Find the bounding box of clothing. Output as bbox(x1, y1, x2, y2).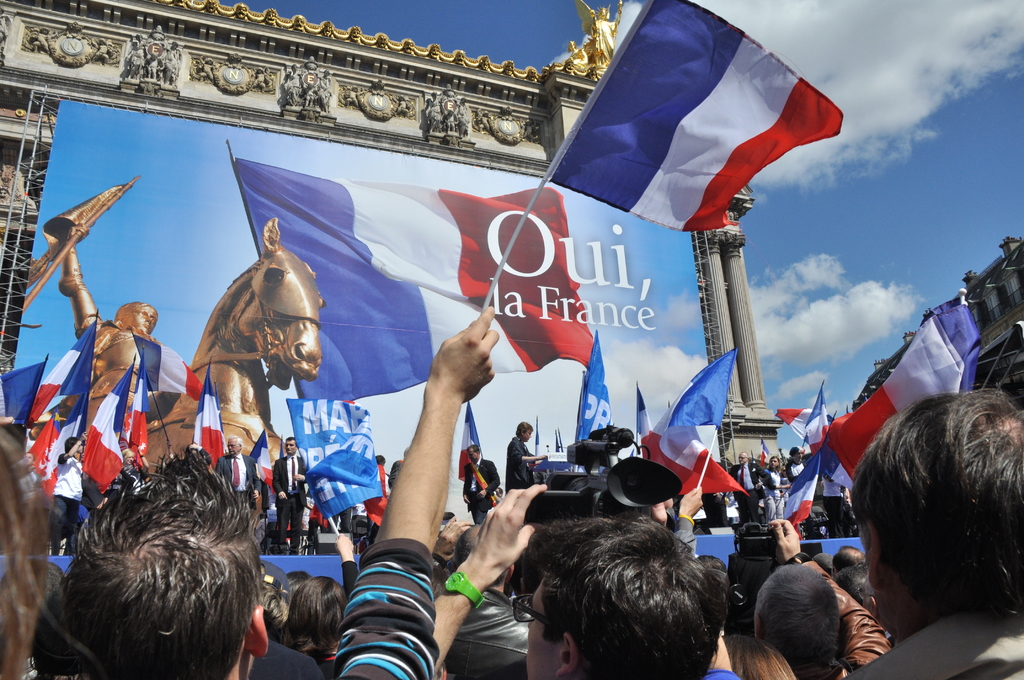
bbox(831, 600, 1023, 679).
